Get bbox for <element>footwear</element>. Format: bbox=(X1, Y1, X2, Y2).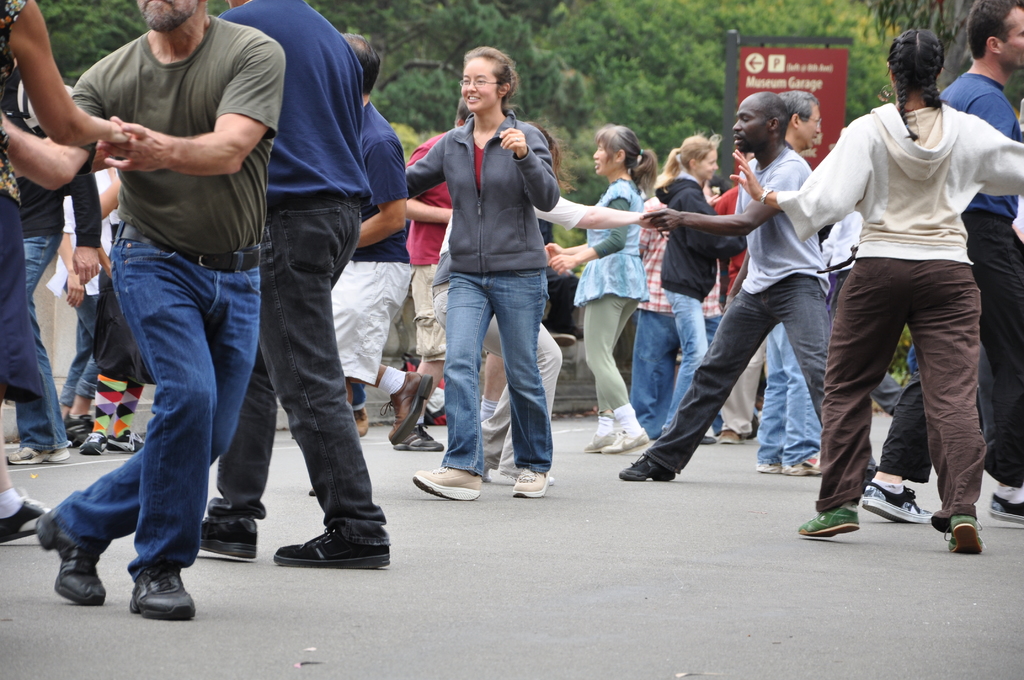
bbox=(4, 444, 77, 464).
